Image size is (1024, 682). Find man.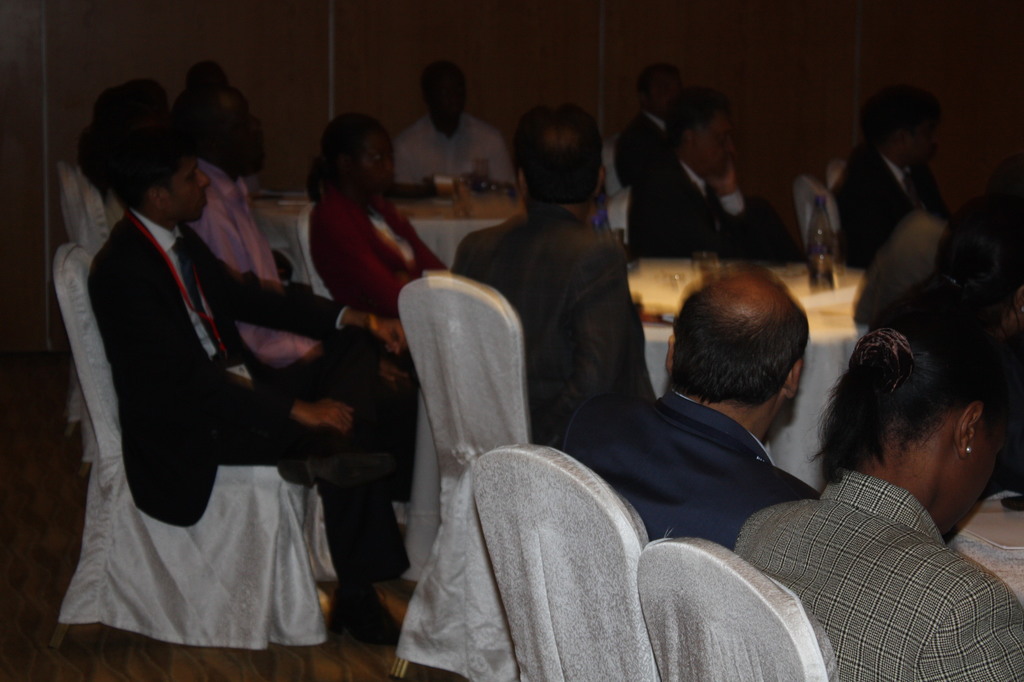
(451,110,658,444).
